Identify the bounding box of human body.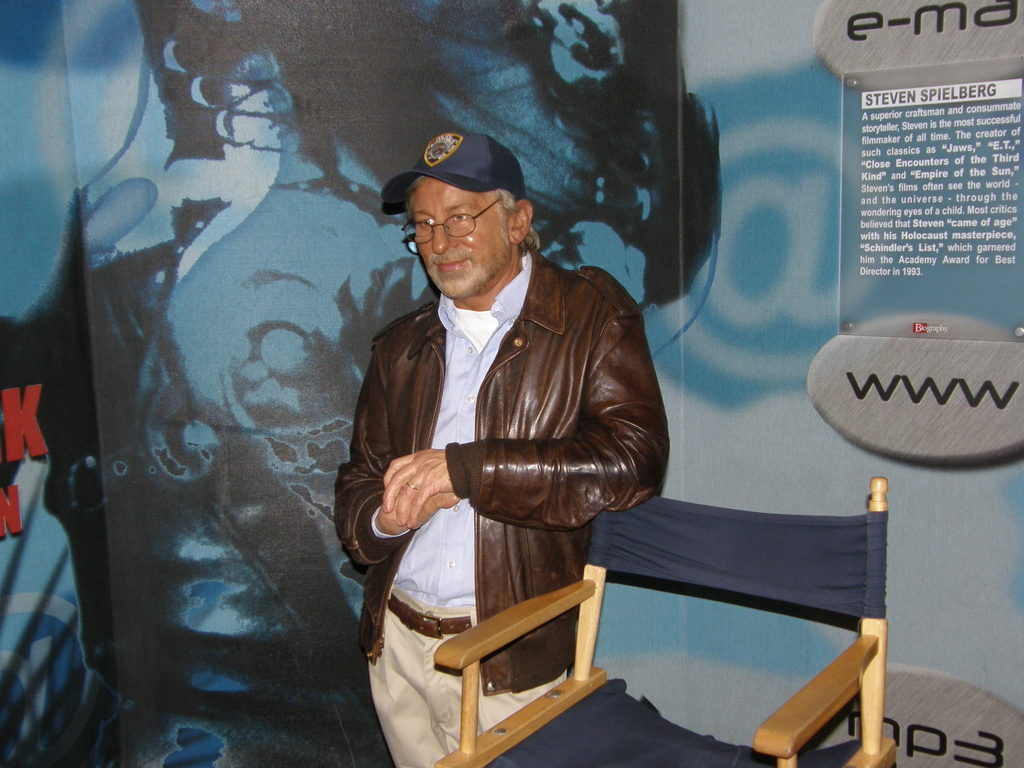
crop(332, 246, 668, 765).
